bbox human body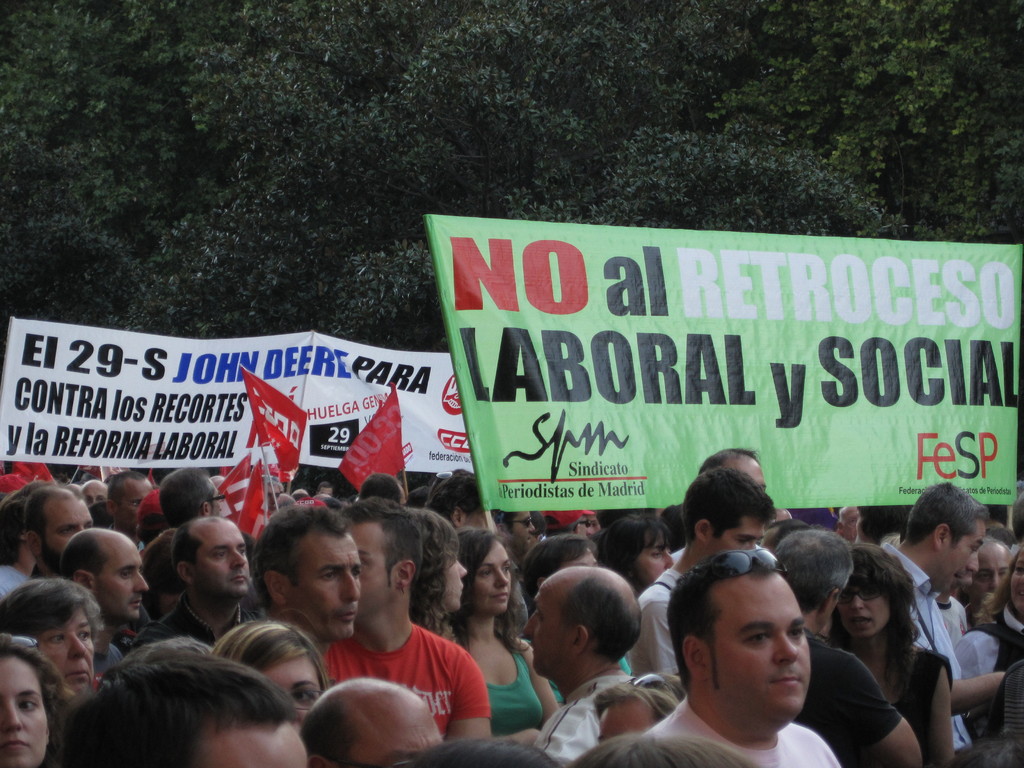
detection(0, 578, 102, 701)
